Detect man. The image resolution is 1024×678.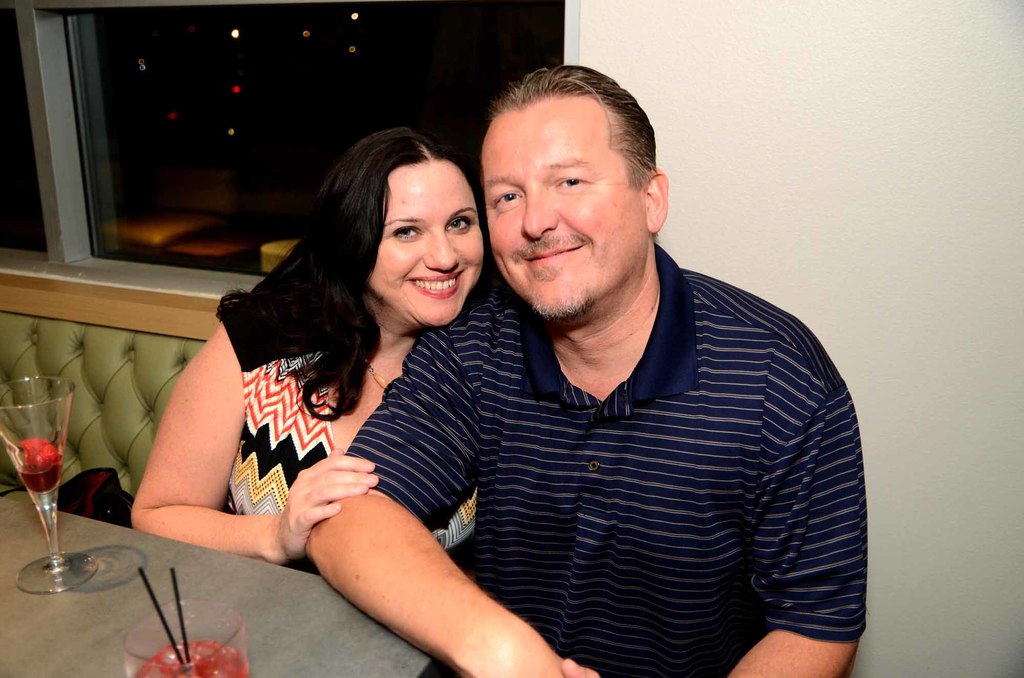
detection(375, 15, 847, 661).
